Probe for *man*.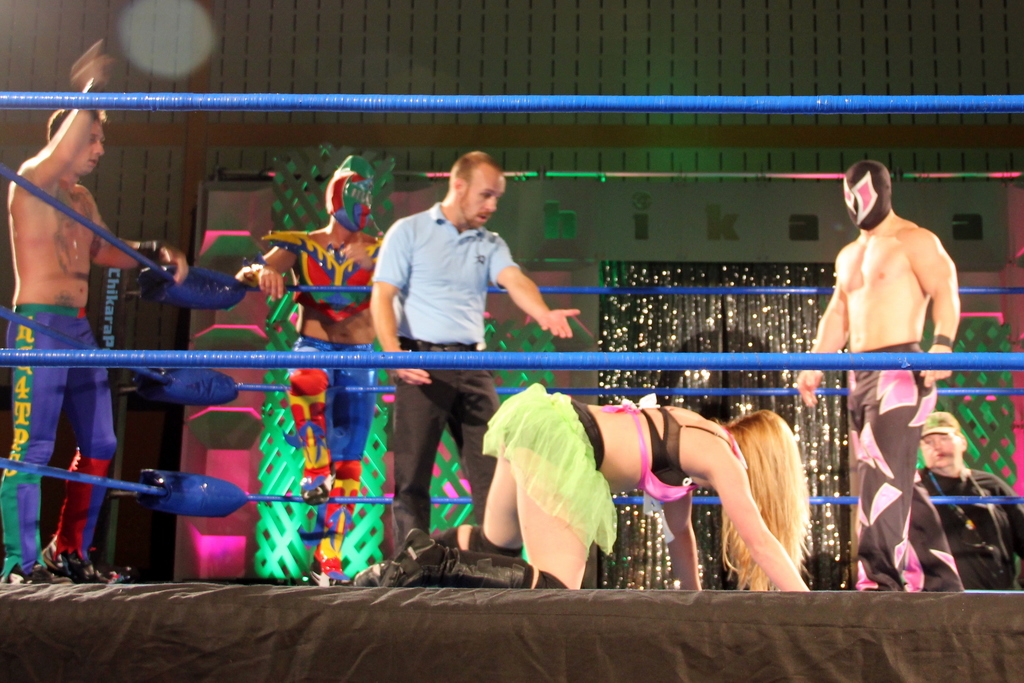
Probe result: [x1=917, y1=410, x2=1023, y2=591].
